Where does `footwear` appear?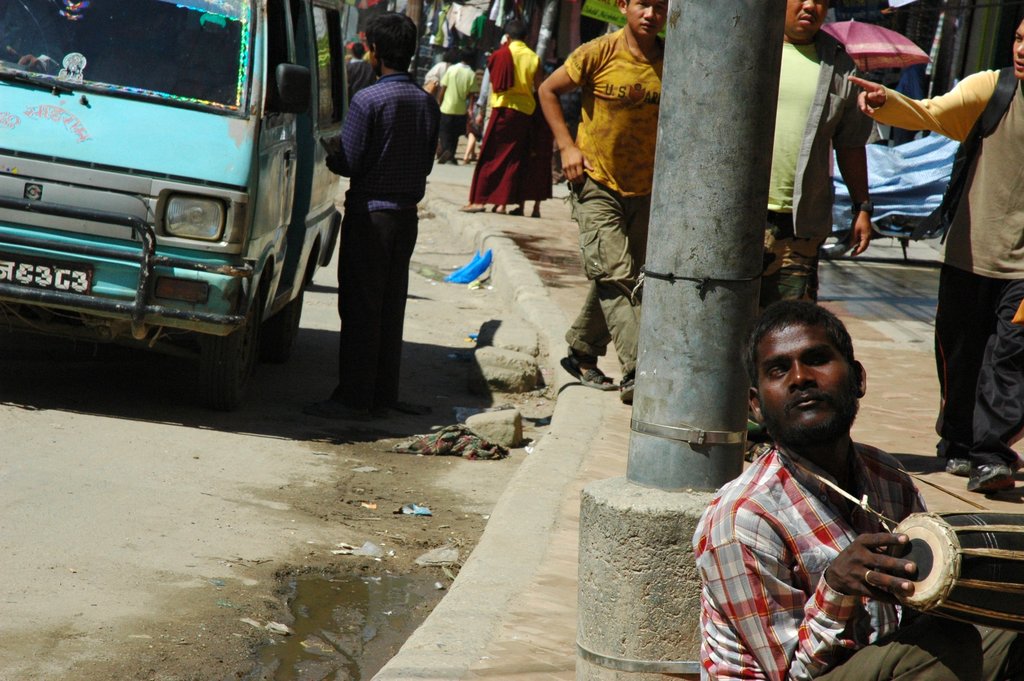
Appears at (x1=968, y1=463, x2=1016, y2=489).
